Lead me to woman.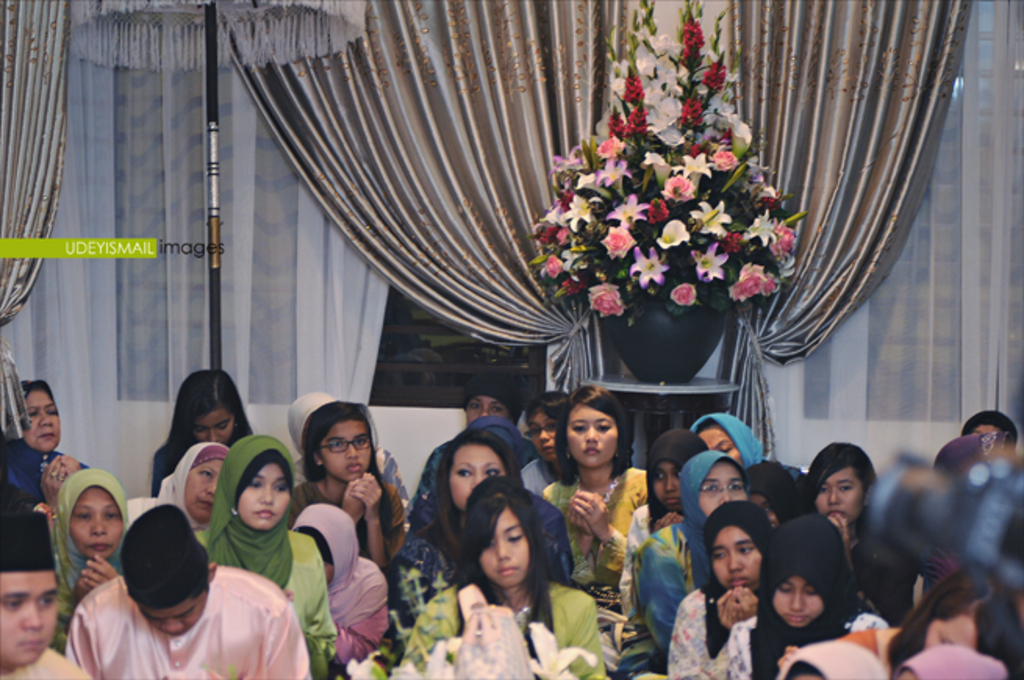
Lead to box=[605, 425, 707, 658].
